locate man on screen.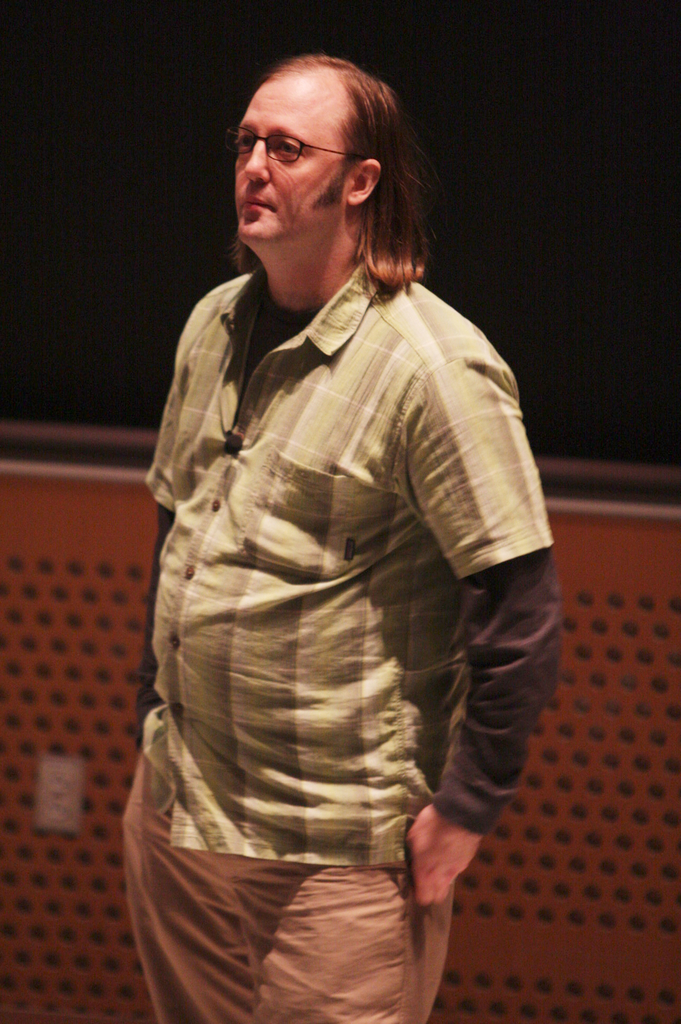
On screen at box(115, 43, 567, 998).
